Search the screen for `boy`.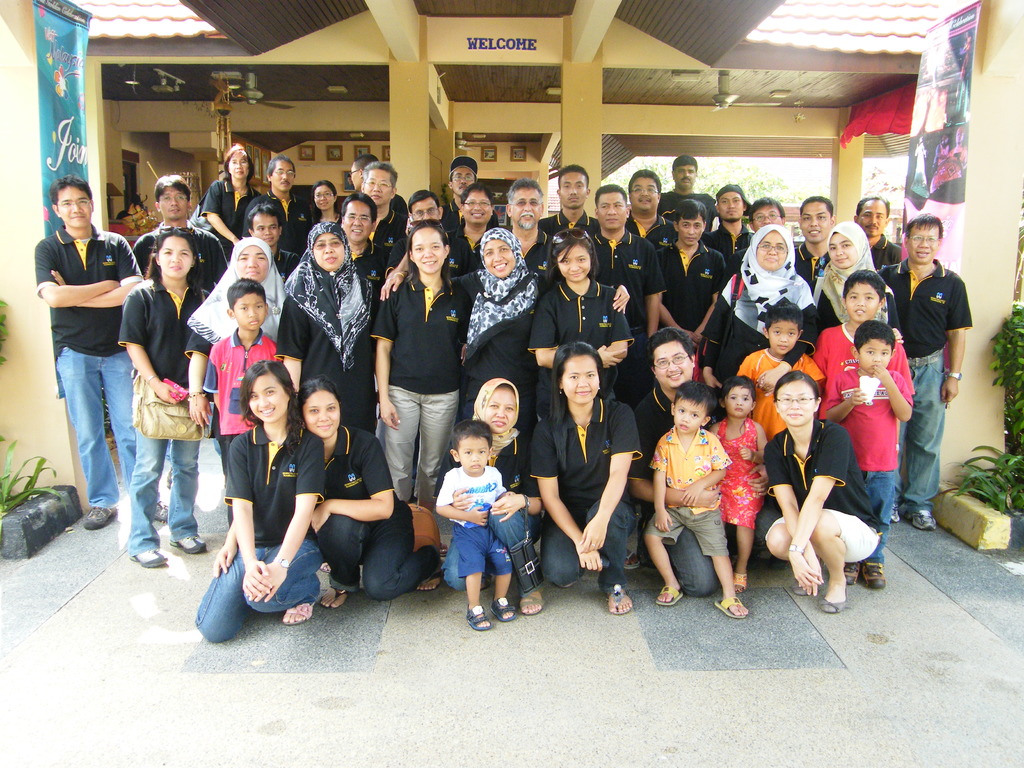
Found at bbox(728, 304, 828, 444).
